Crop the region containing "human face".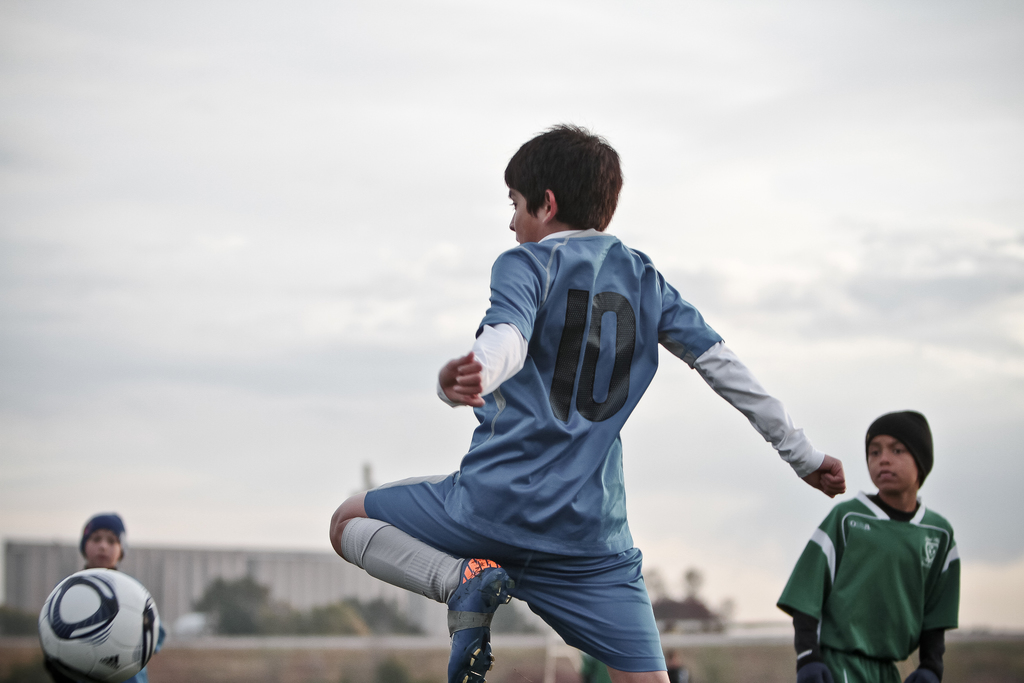
Crop region: 83, 528, 123, 566.
